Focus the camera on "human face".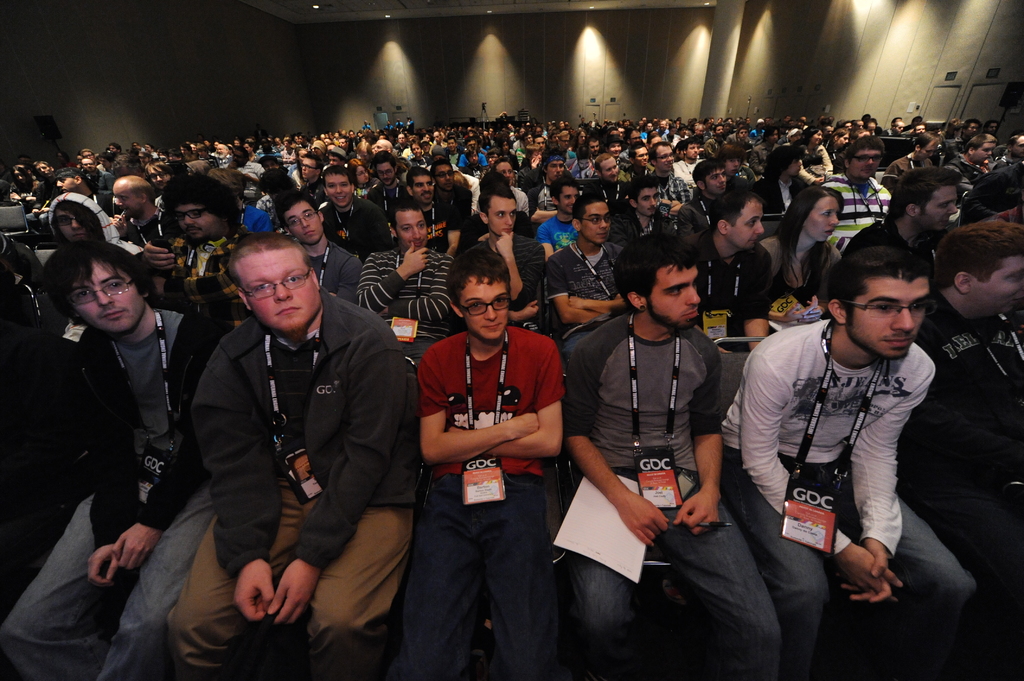
Focus region: Rect(685, 144, 701, 161).
